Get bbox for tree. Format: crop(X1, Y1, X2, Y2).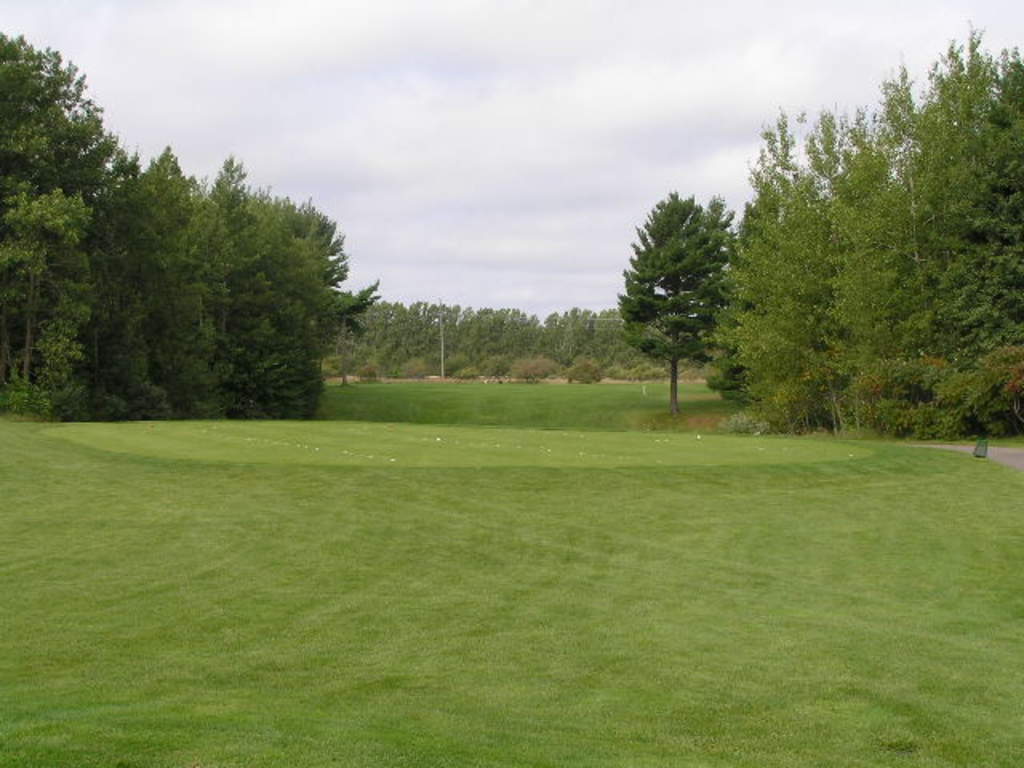
crop(613, 174, 750, 416).
